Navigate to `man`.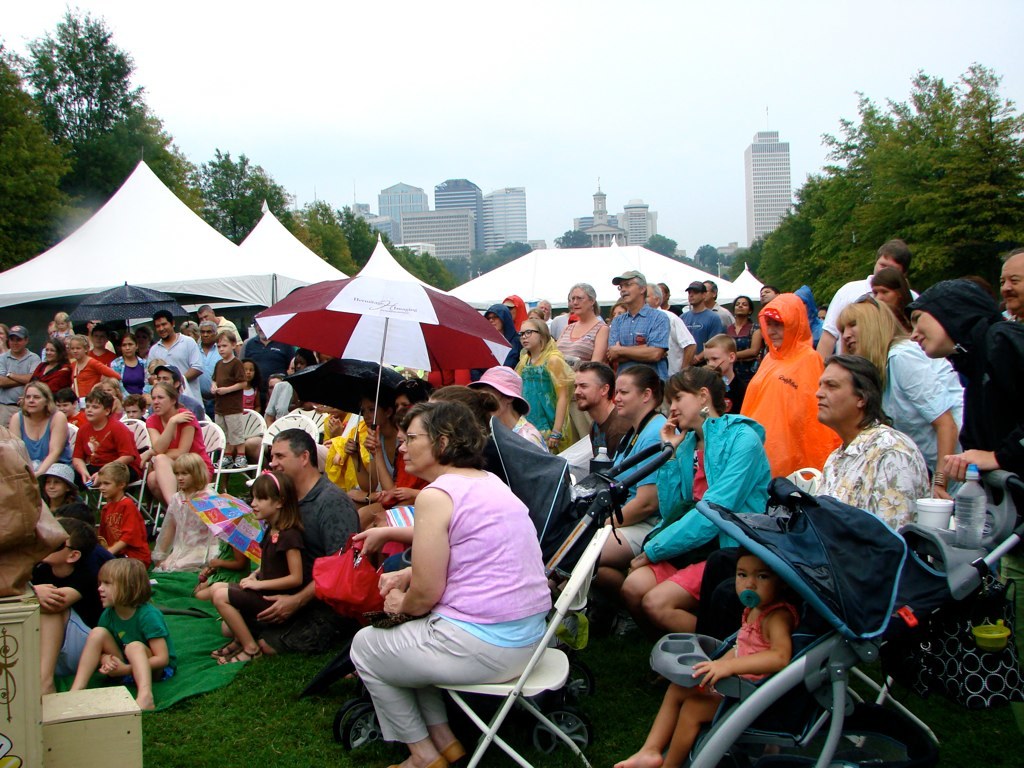
Navigation target: [242,312,299,405].
